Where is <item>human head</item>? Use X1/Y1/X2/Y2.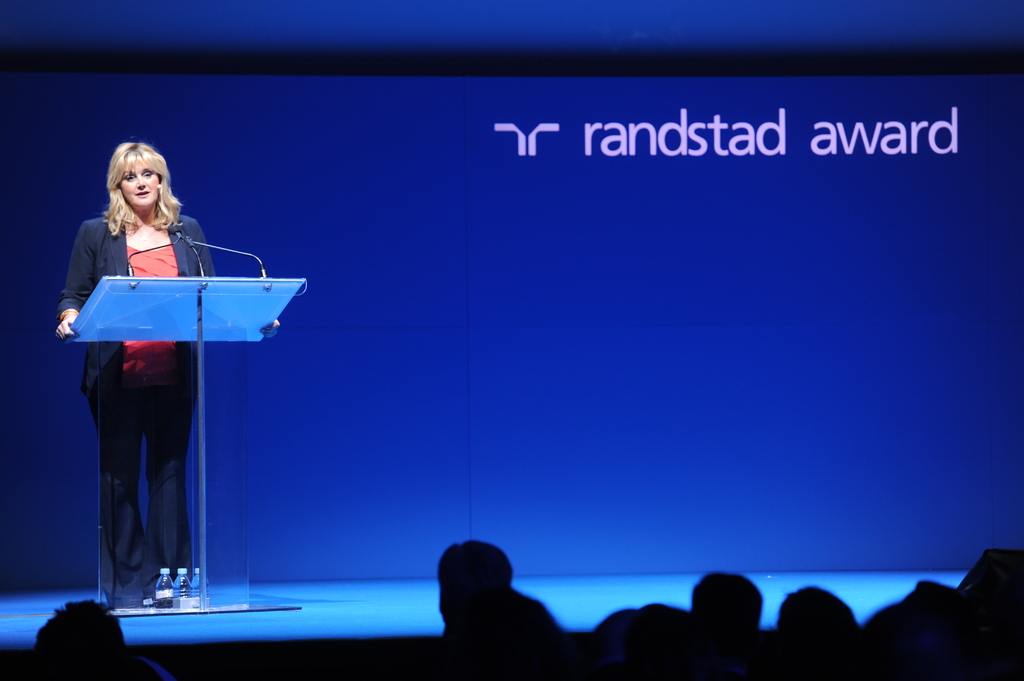
106/136/170/207.
